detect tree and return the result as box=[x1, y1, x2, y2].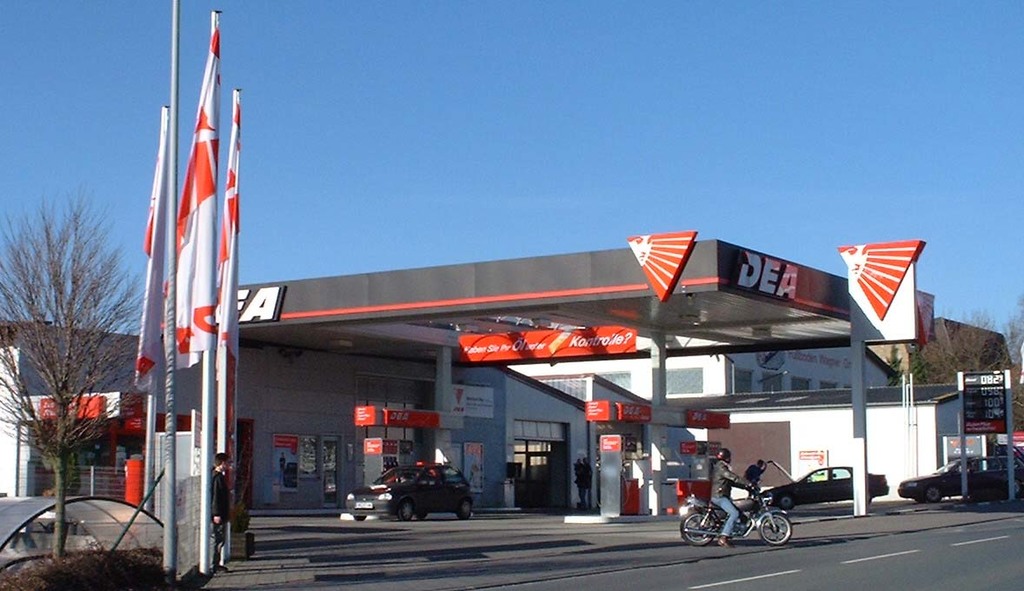
box=[30, 167, 140, 514].
